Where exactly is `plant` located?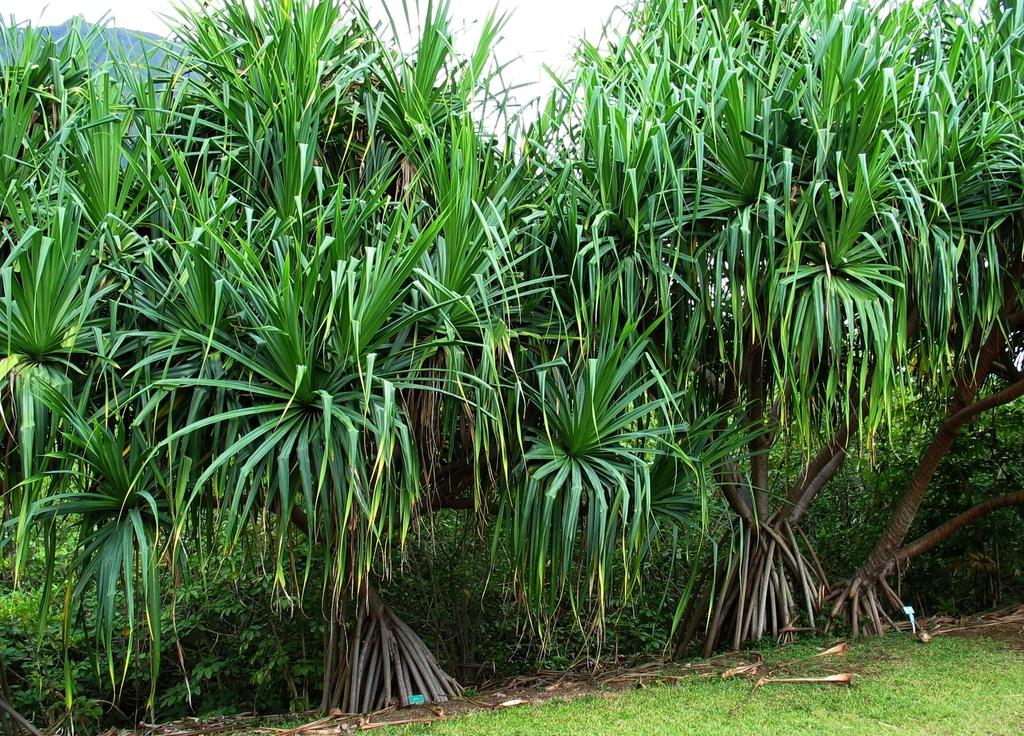
Its bounding box is detection(0, 0, 1023, 735).
